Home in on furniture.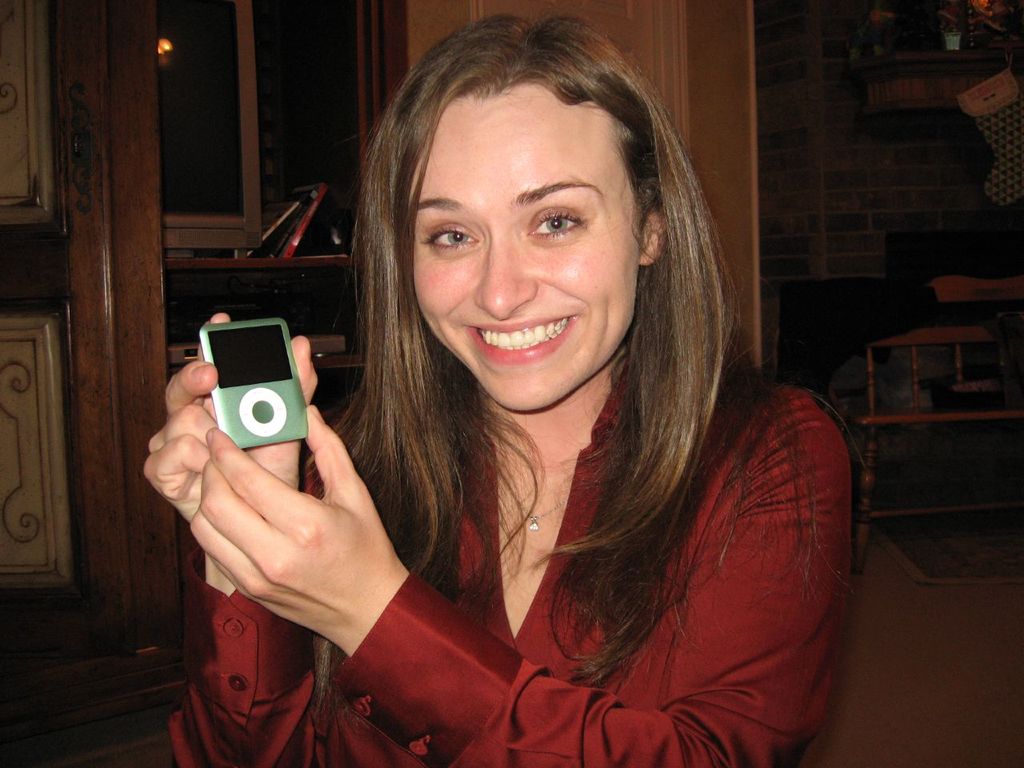
Homed in at box=[852, 326, 1023, 578].
